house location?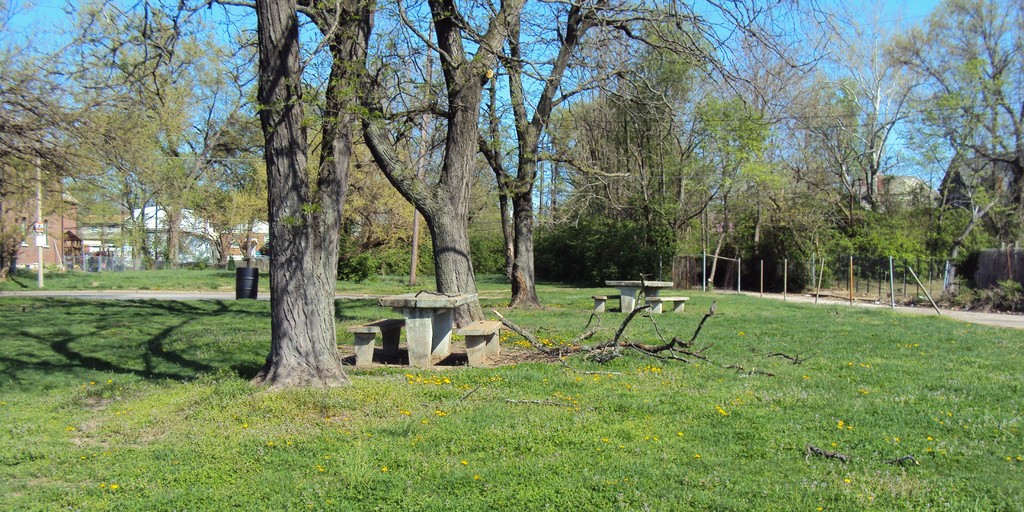
(846, 175, 945, 222)
